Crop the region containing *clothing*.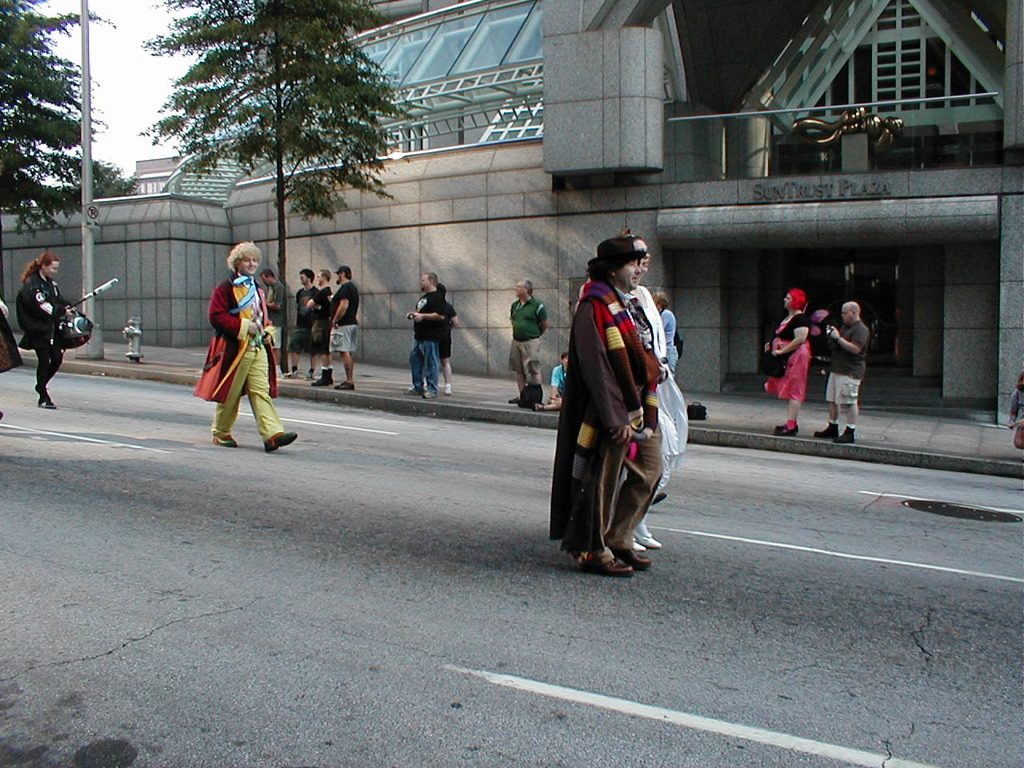
Crop region: [x1=308, y1=287, x2=334, y2=350].
